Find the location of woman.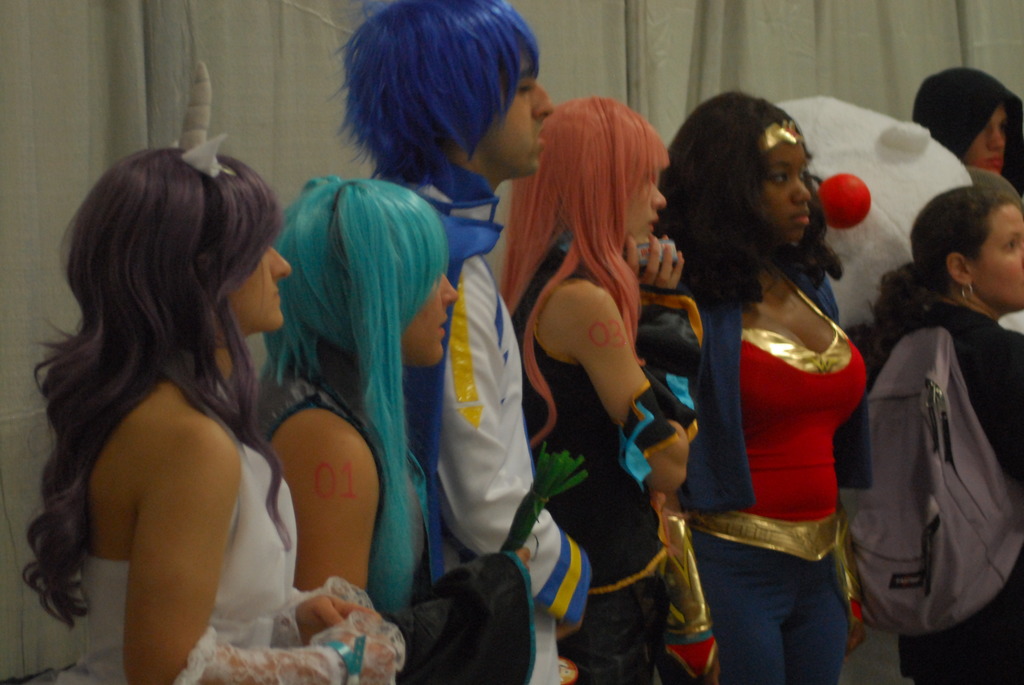
Location: [835,193,1023,684].
